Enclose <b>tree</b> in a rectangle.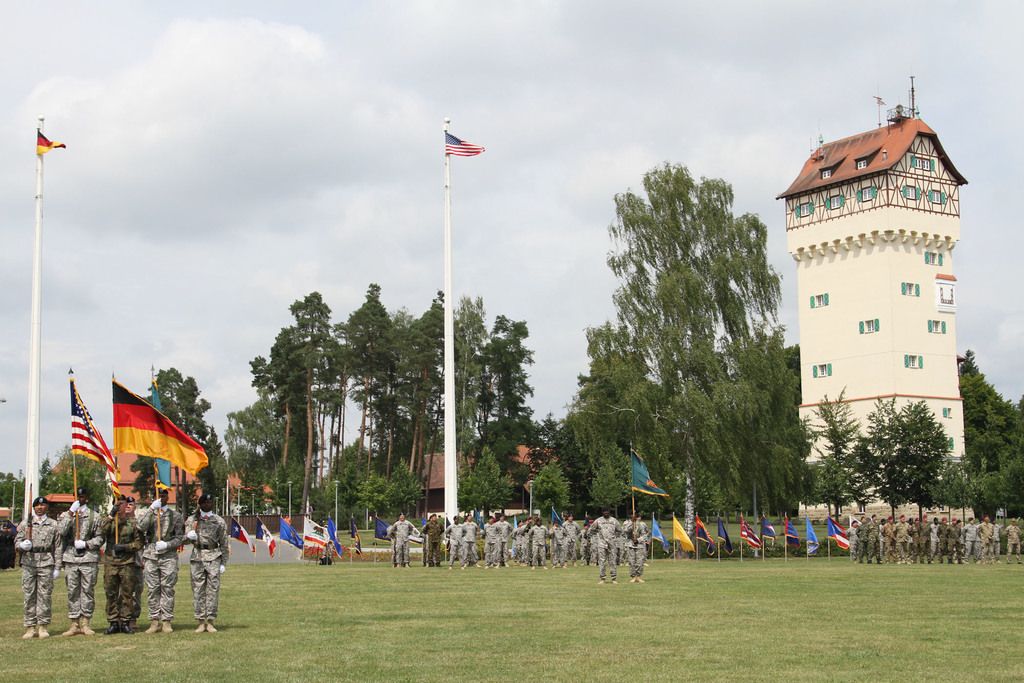
bbox=[243, 424, 293, 511].
